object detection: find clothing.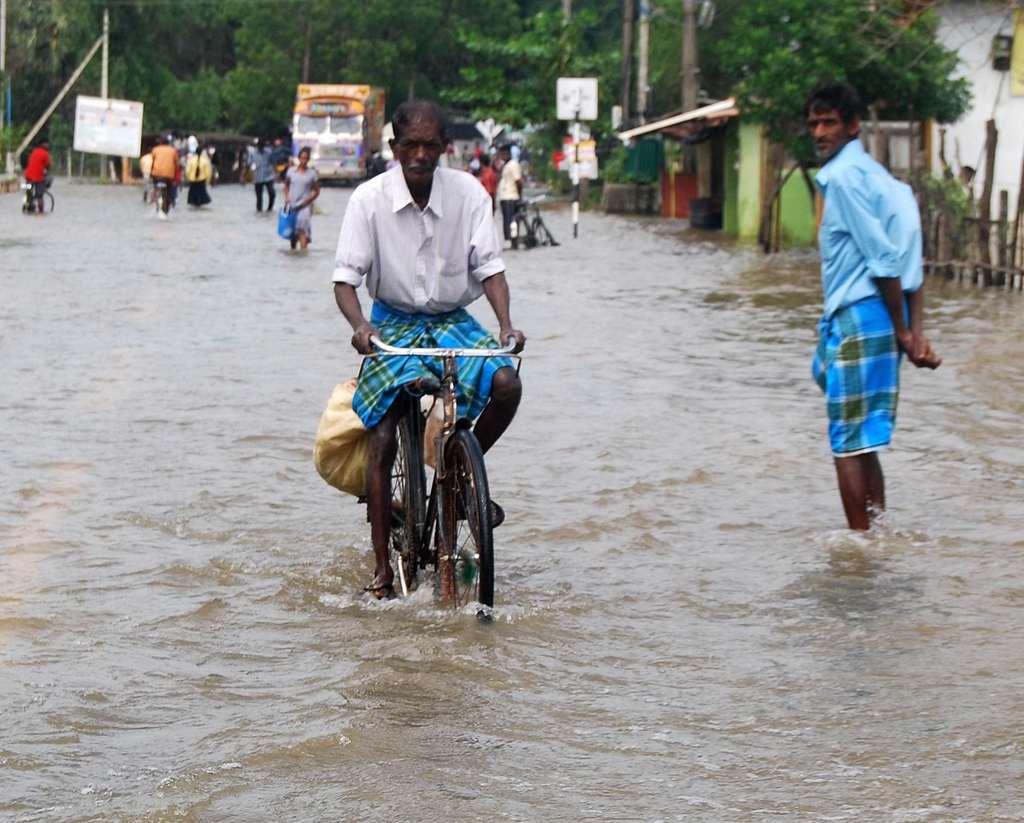
350,303,502,423.
